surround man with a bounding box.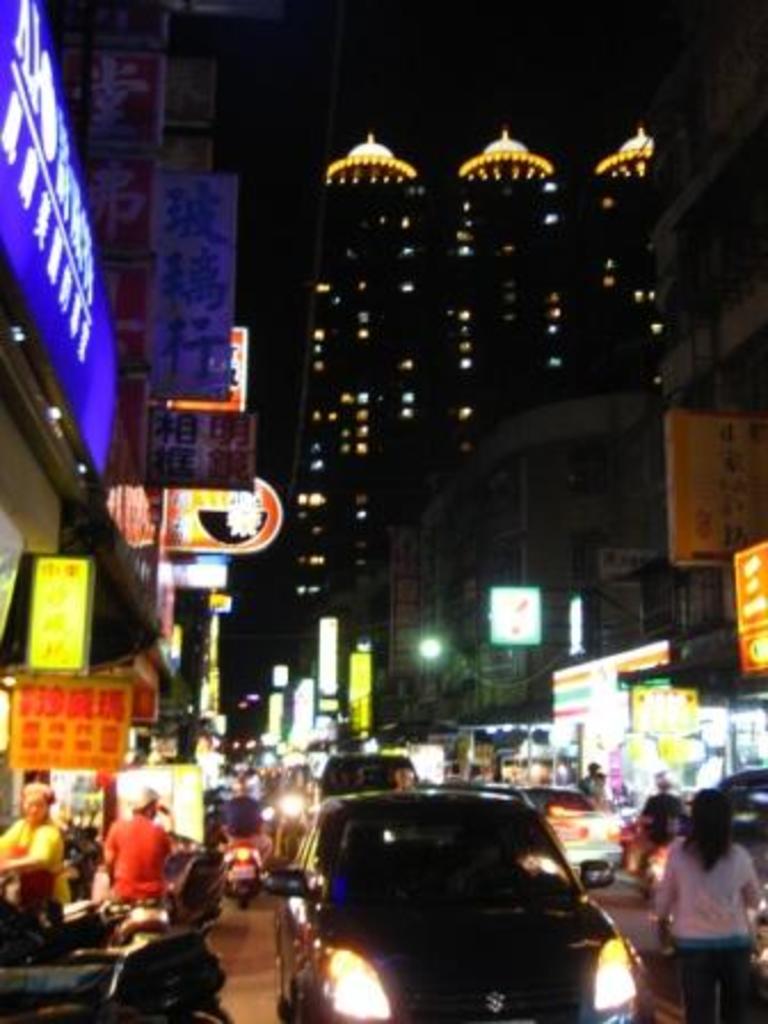
detection(94, 791, 167, 907).
